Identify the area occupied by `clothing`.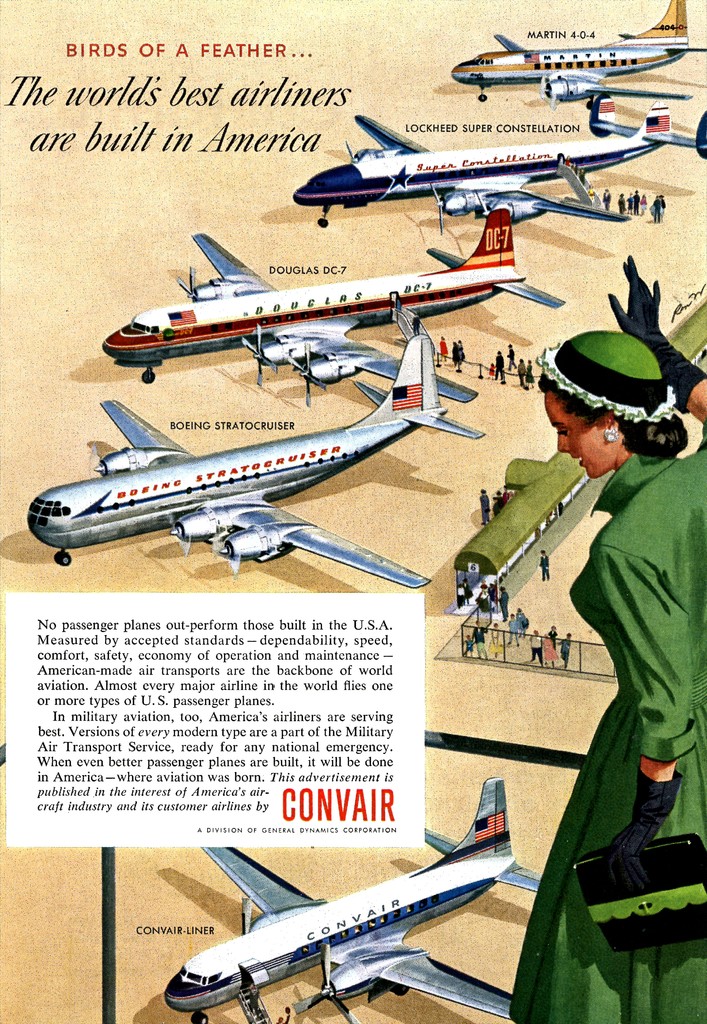
Area: Rect(530, 349, 701, 954).
